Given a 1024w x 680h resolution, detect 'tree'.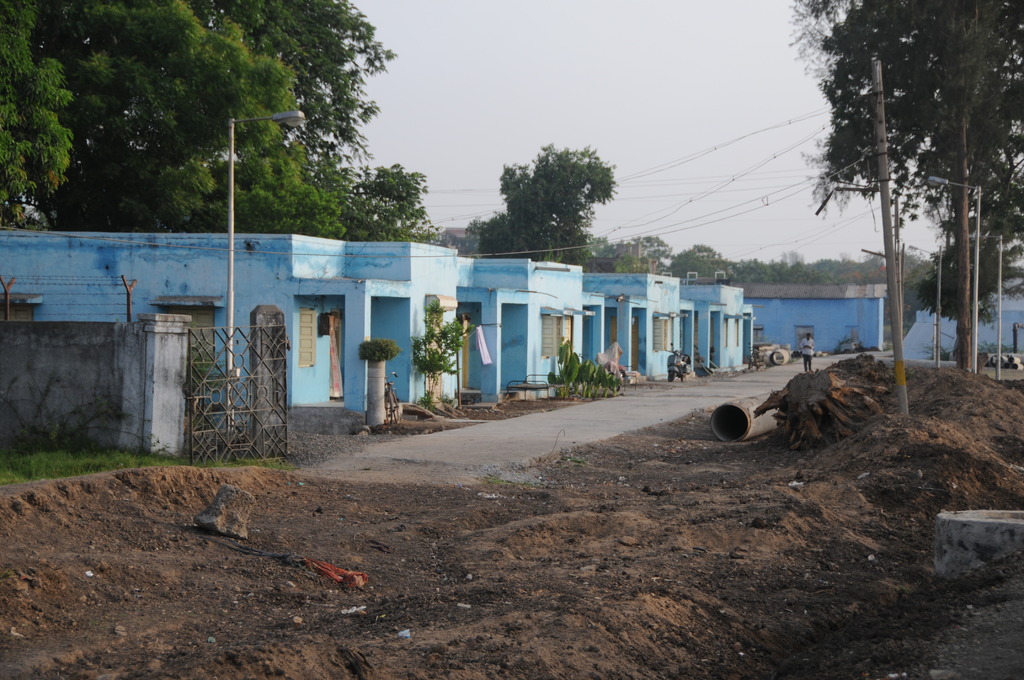
[794,12,991,384].
